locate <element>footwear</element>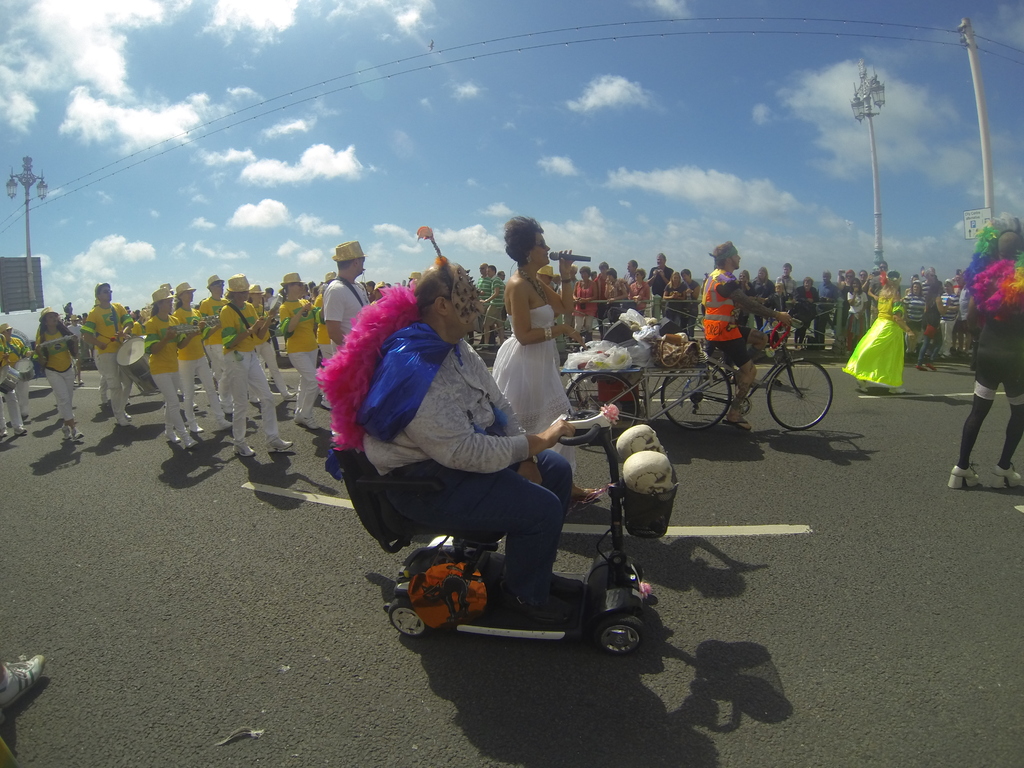
rect(856, 376, 868, 392)
